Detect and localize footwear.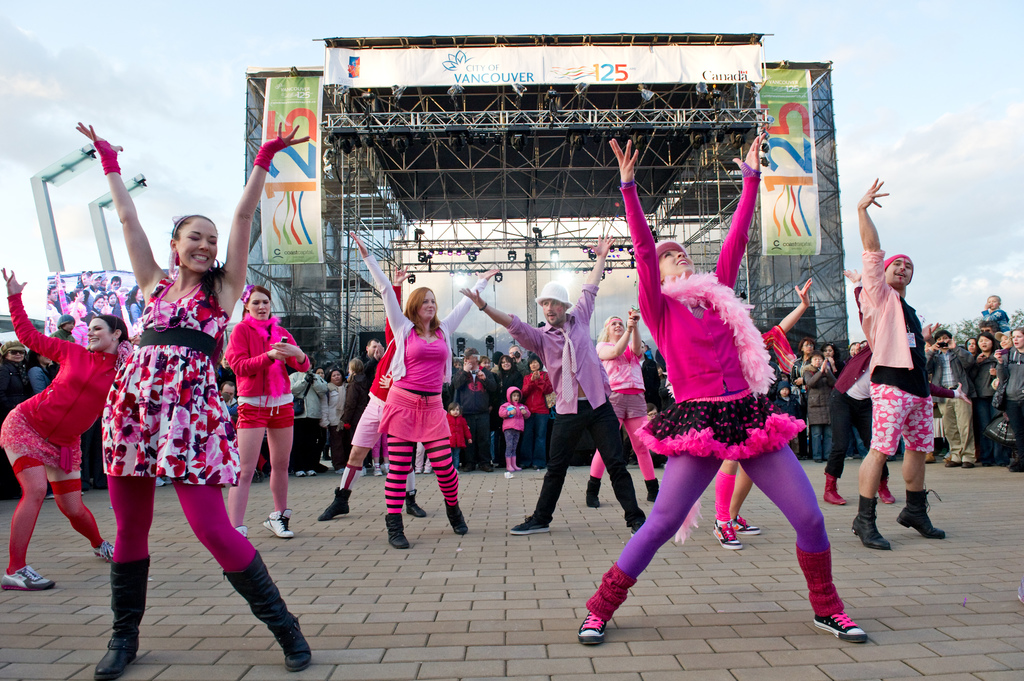
Localized at box=[222, 554, 311, 671].
